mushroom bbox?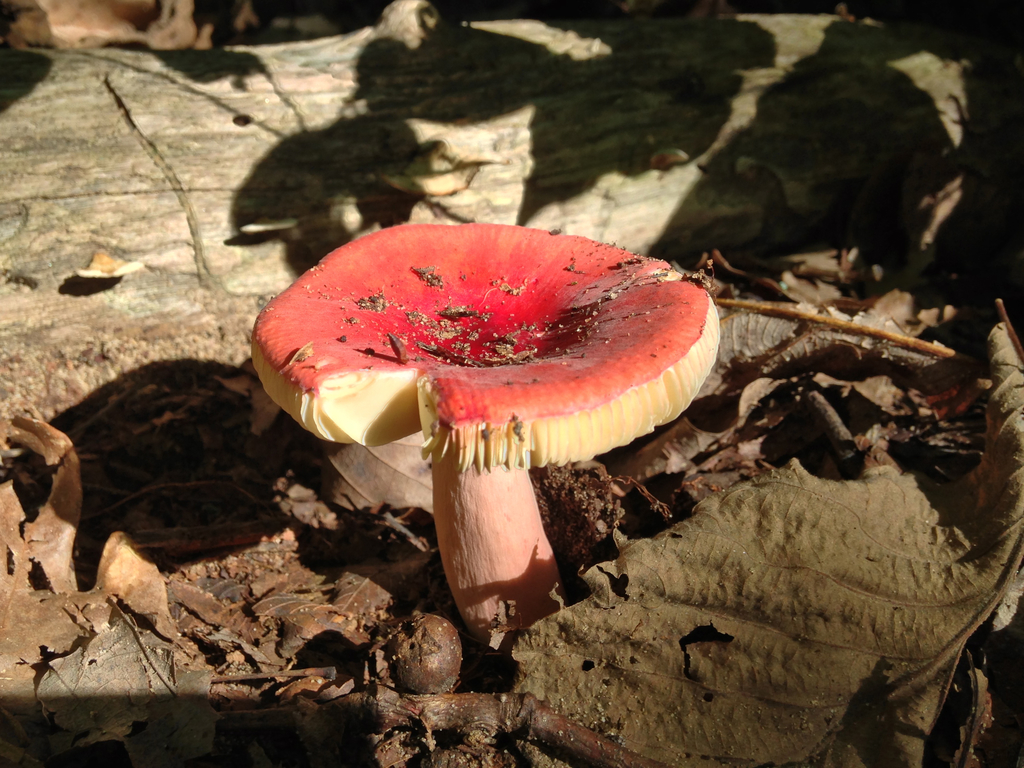
select_region(261, 215, 721, 673)
